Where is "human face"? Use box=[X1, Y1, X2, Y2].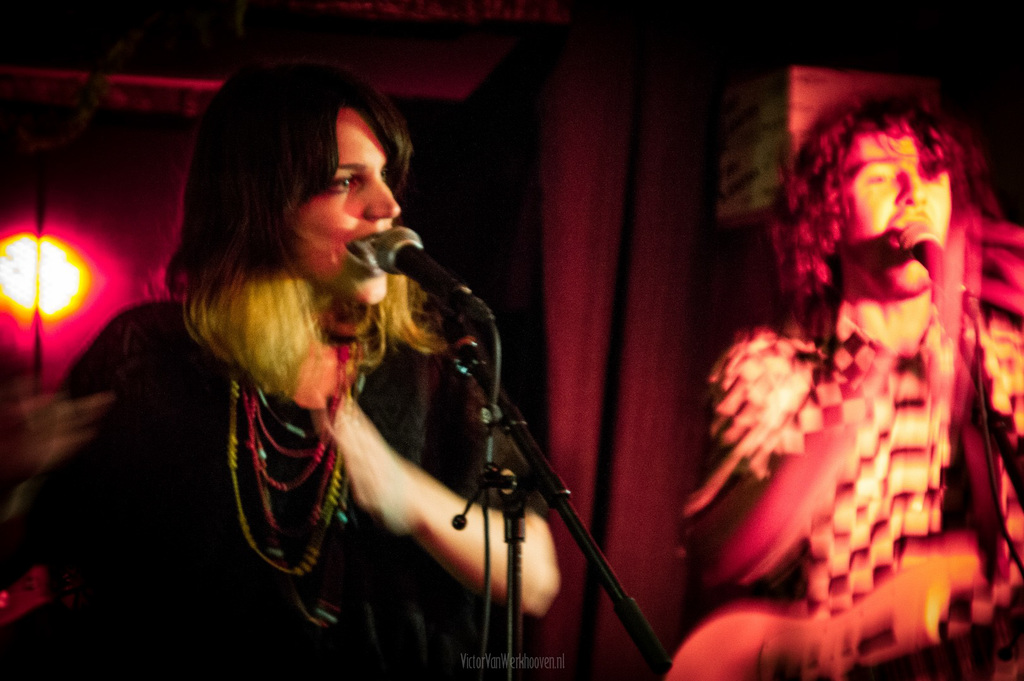
box=[837, 134, 949, 289].
